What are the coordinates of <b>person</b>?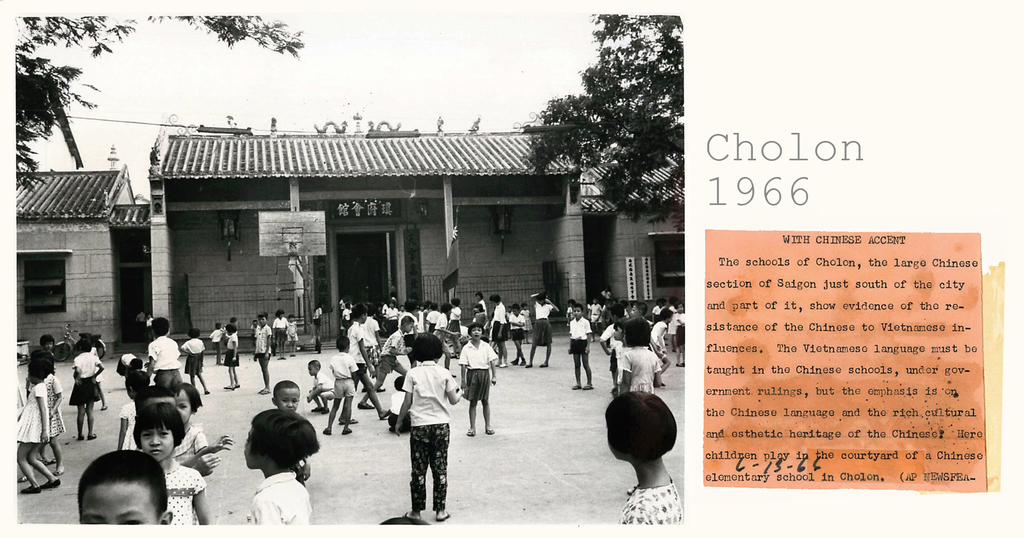
crop(239, 408, 323, 530).
